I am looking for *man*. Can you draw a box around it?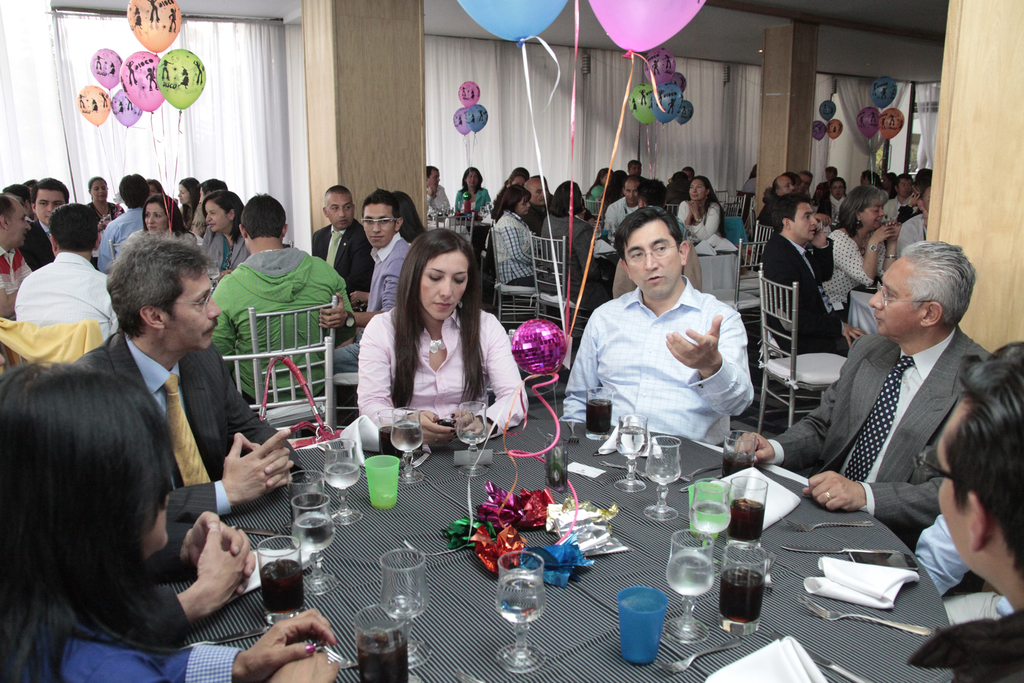
Sure, the bounding box is <region>917, 336, 1021, 682</region>.
